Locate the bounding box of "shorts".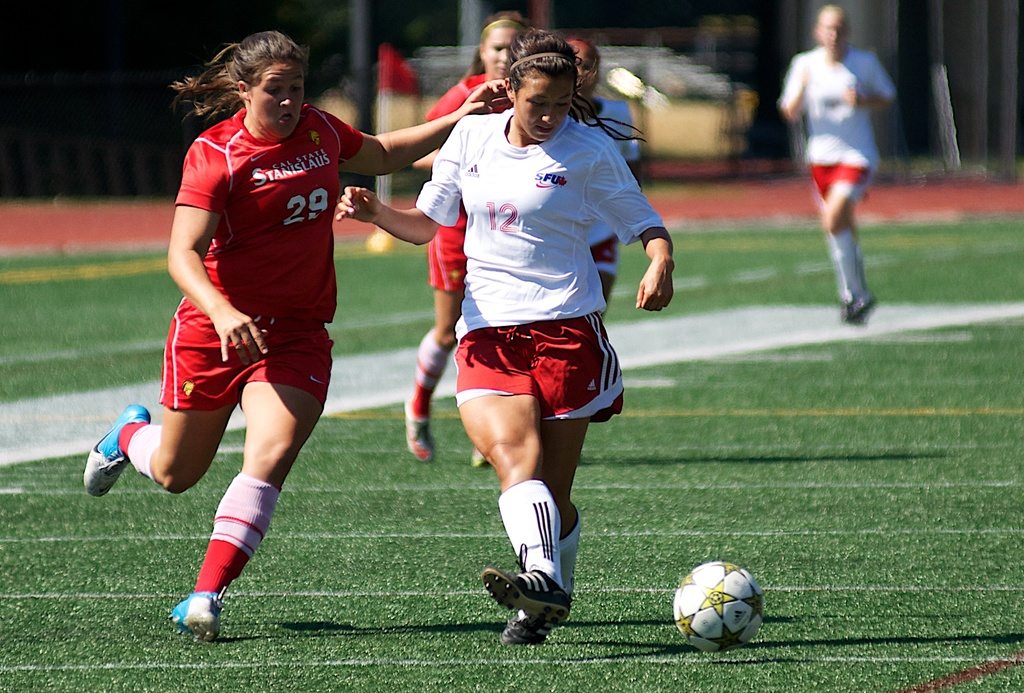
Bounding box: (155, 297, 337, 411).
